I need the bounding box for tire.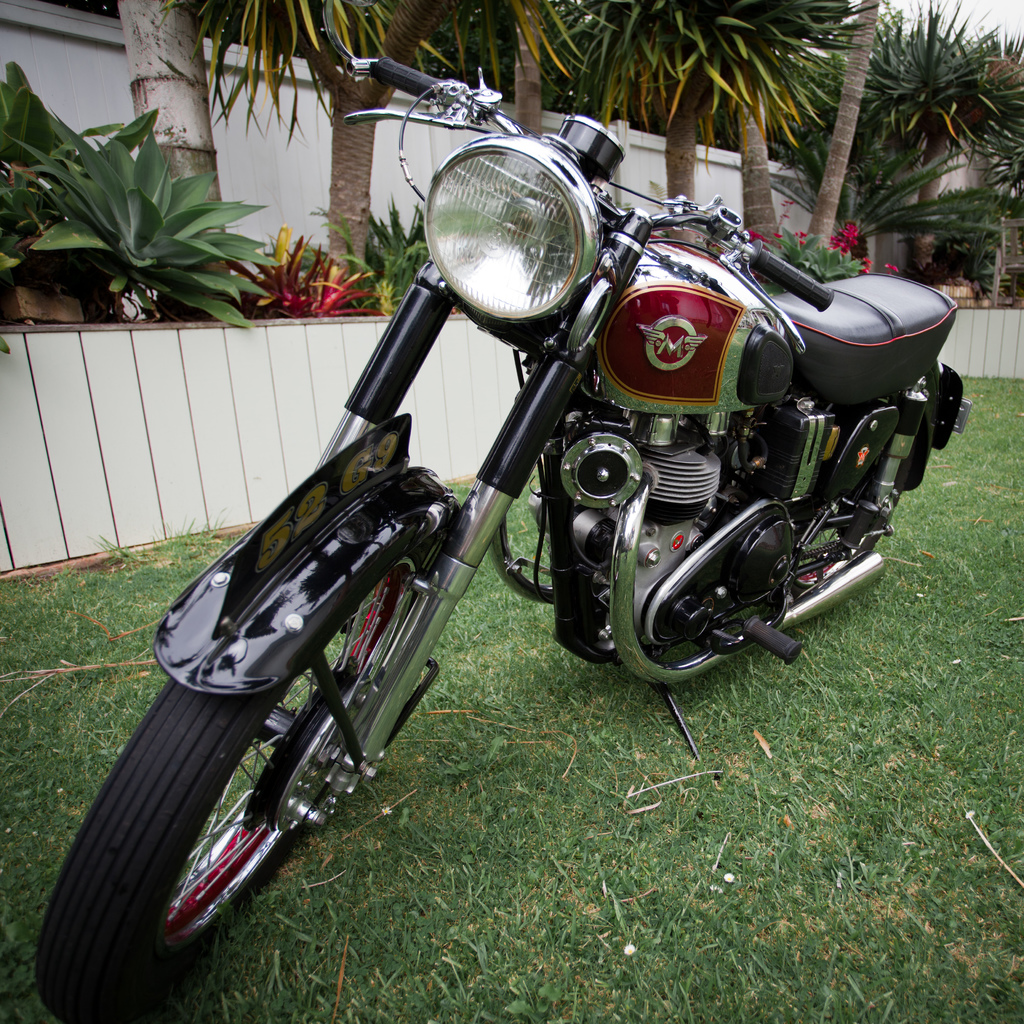
Here it is: select_region(790, 431, 899, 619).
